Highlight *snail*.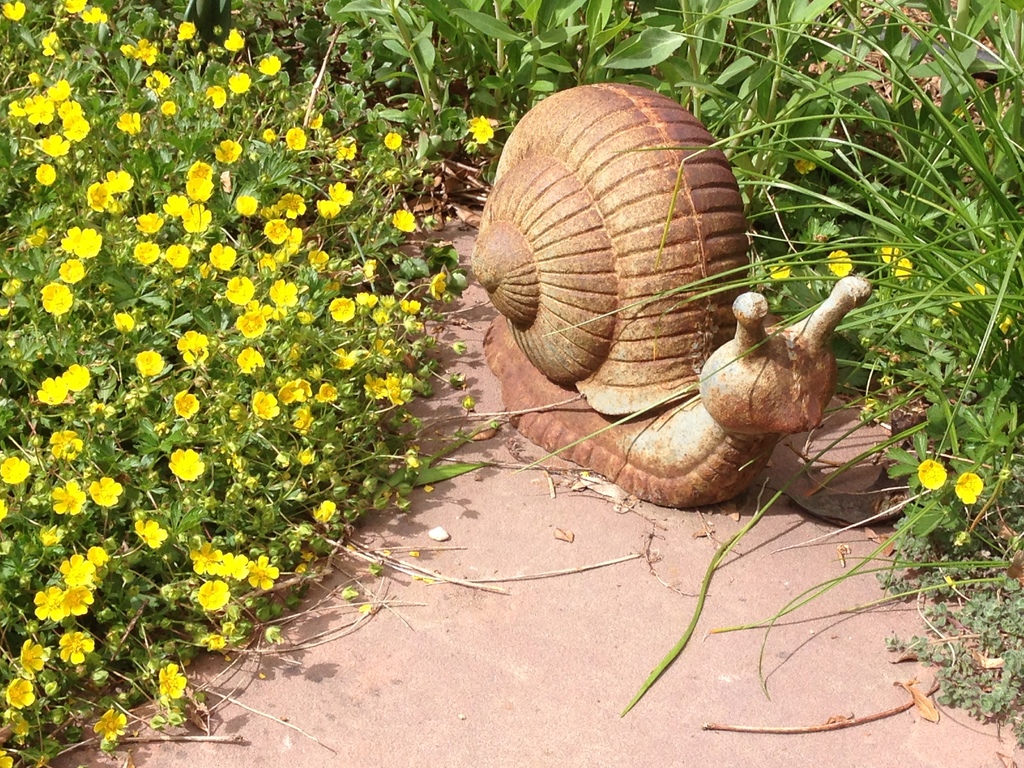
Highlighted region: locate(464, 79, 874, 511).
